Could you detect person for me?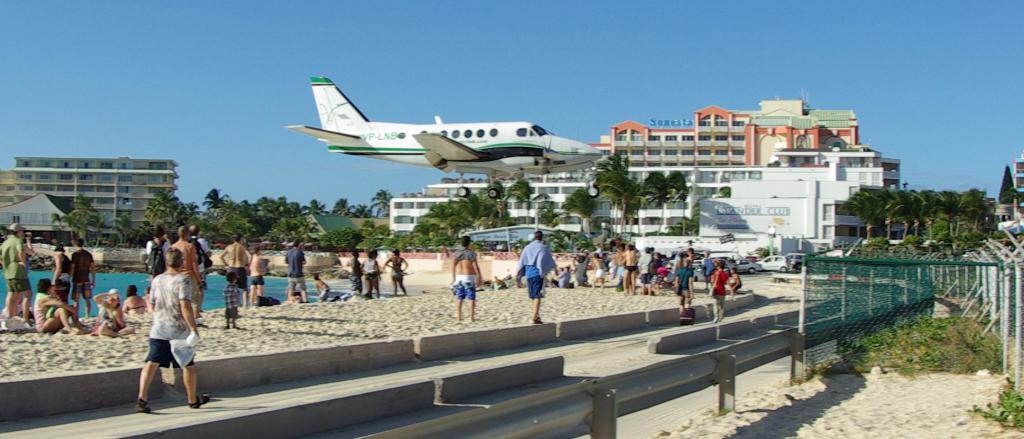
Detection result: (442,234,487,324).
